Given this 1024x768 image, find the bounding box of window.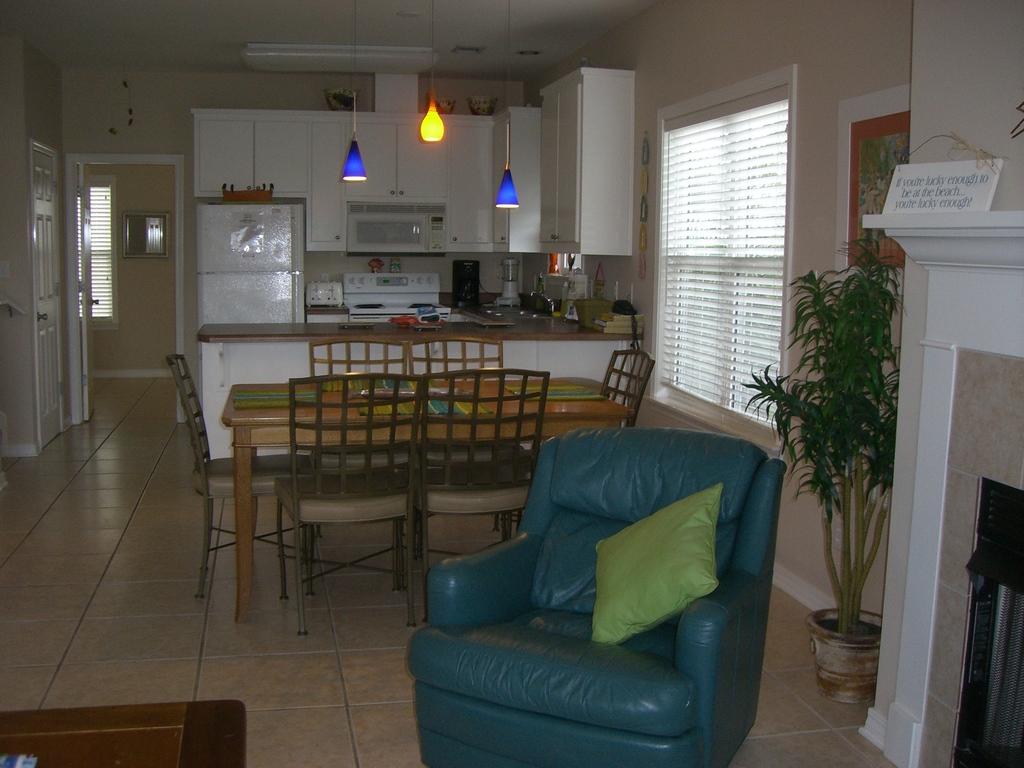
82,175,120,332.
